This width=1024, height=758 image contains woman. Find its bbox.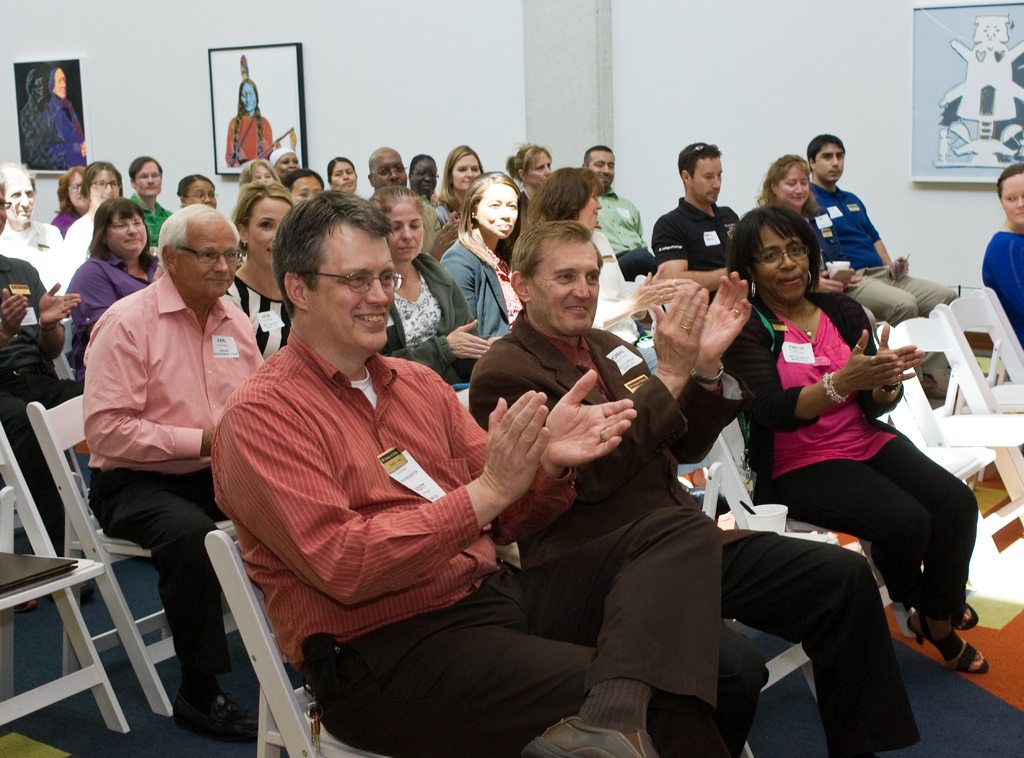
[531,161,691,343].
